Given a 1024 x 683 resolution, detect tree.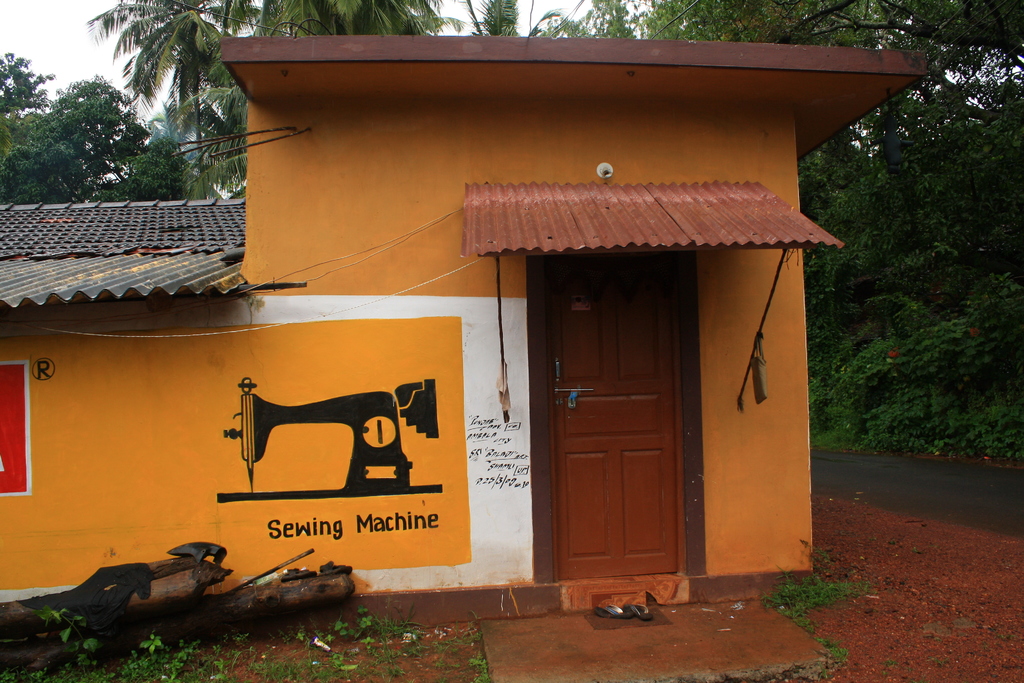
0 49 211 206.
